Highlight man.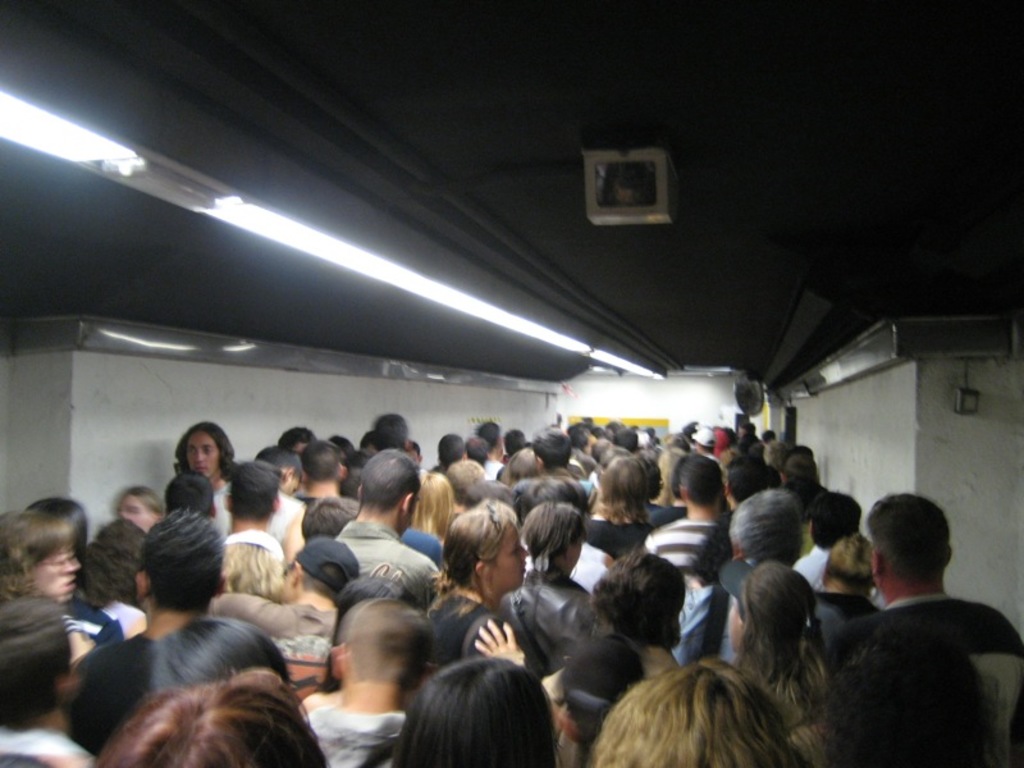
Highlighted region: select_region(0, 596, 102, 767).
